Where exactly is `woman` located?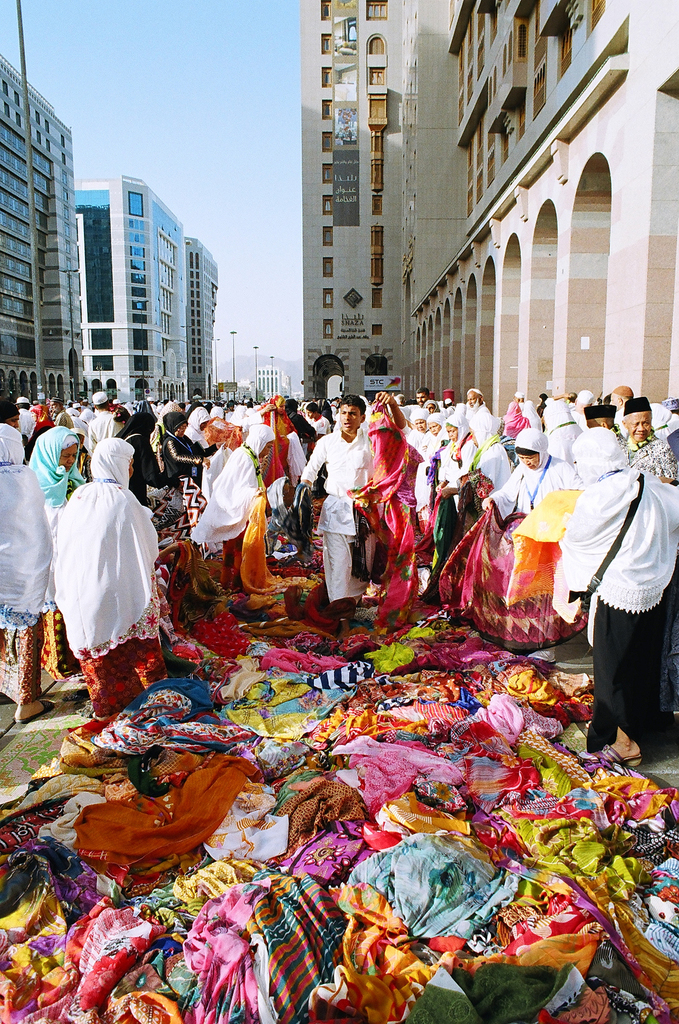
Its bounding box is [540, 394, 569, 422].
